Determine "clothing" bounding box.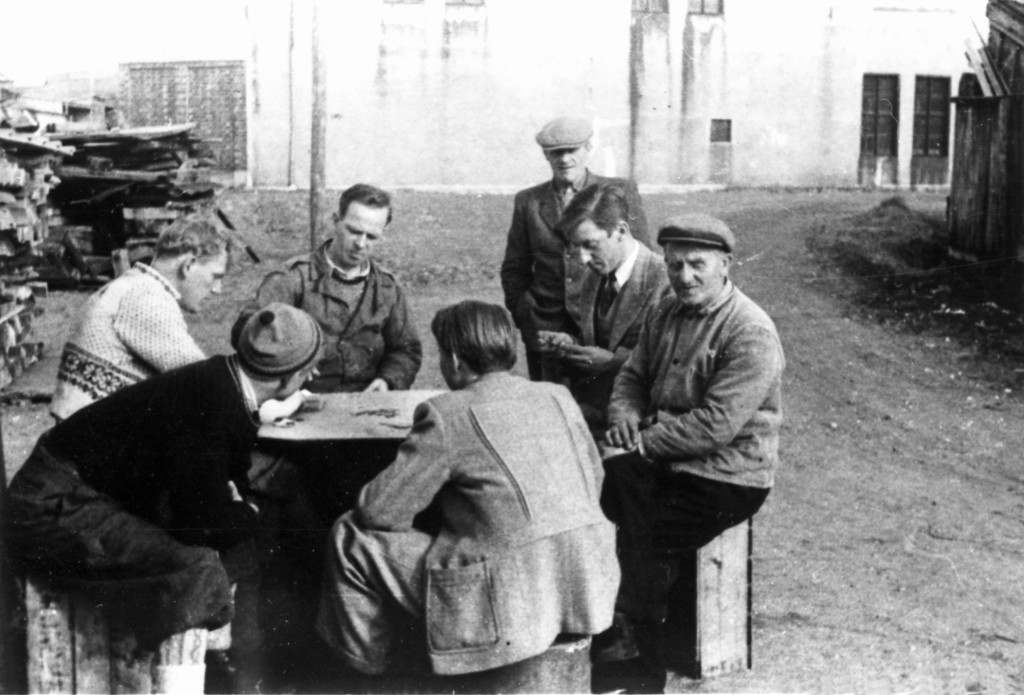
Determined: [259, 249, 433, 387].
